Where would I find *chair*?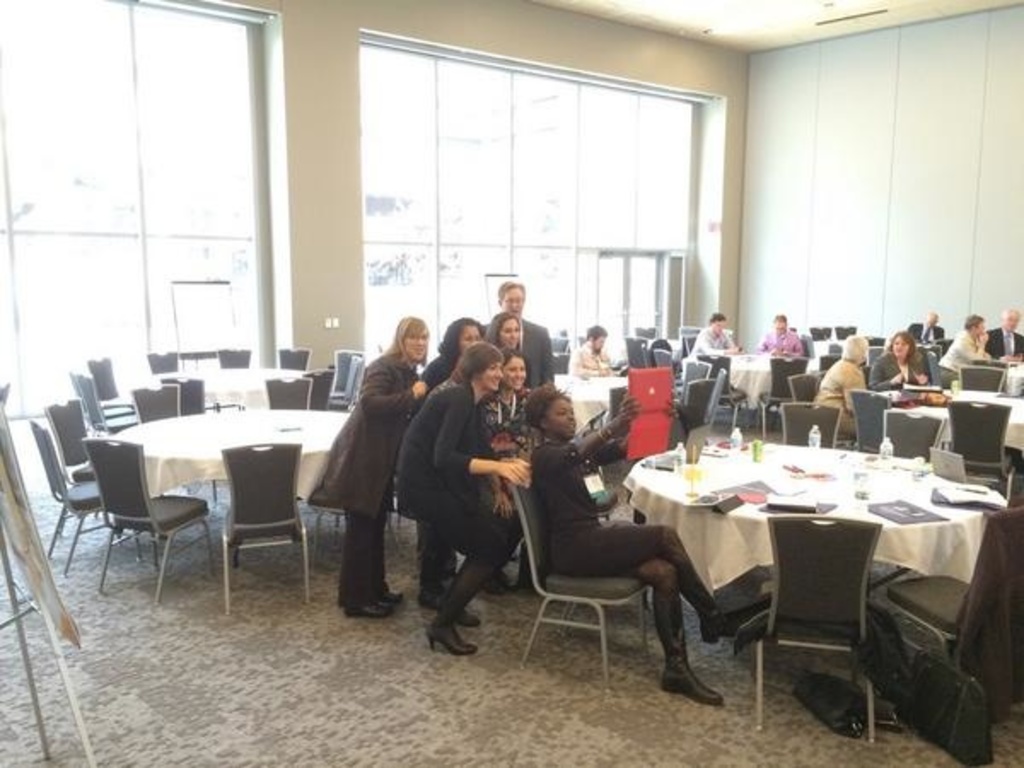
At select_region(319, 355, 362, 410).
